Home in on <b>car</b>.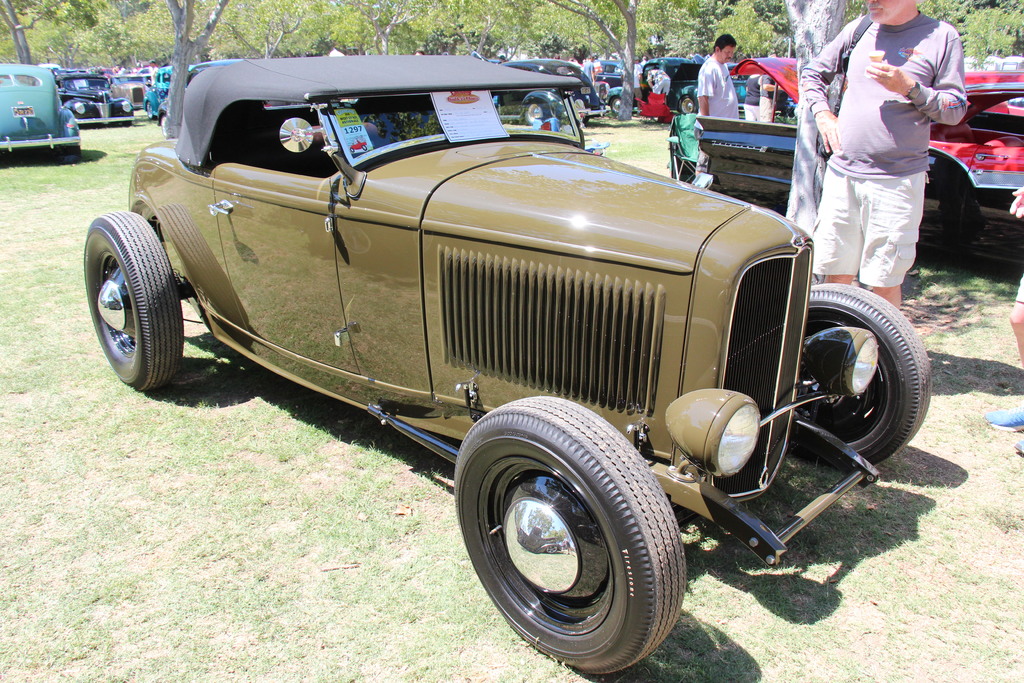
Homed in at (51, 67, 141, 138).
